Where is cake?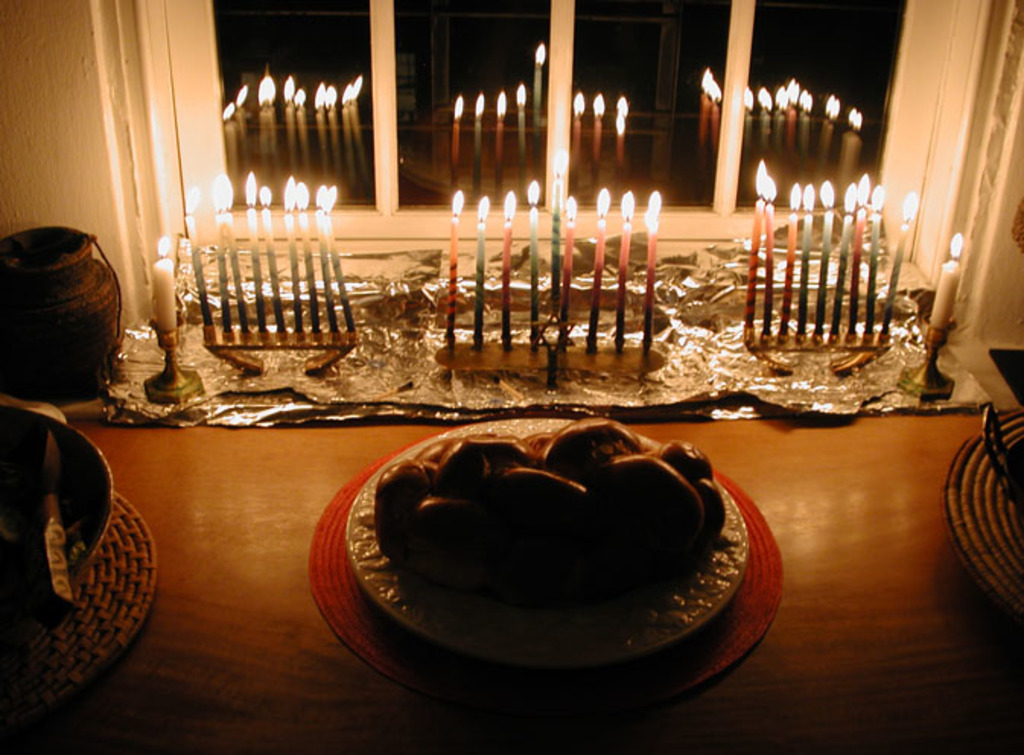
locate(376, 411, 724, 618).
